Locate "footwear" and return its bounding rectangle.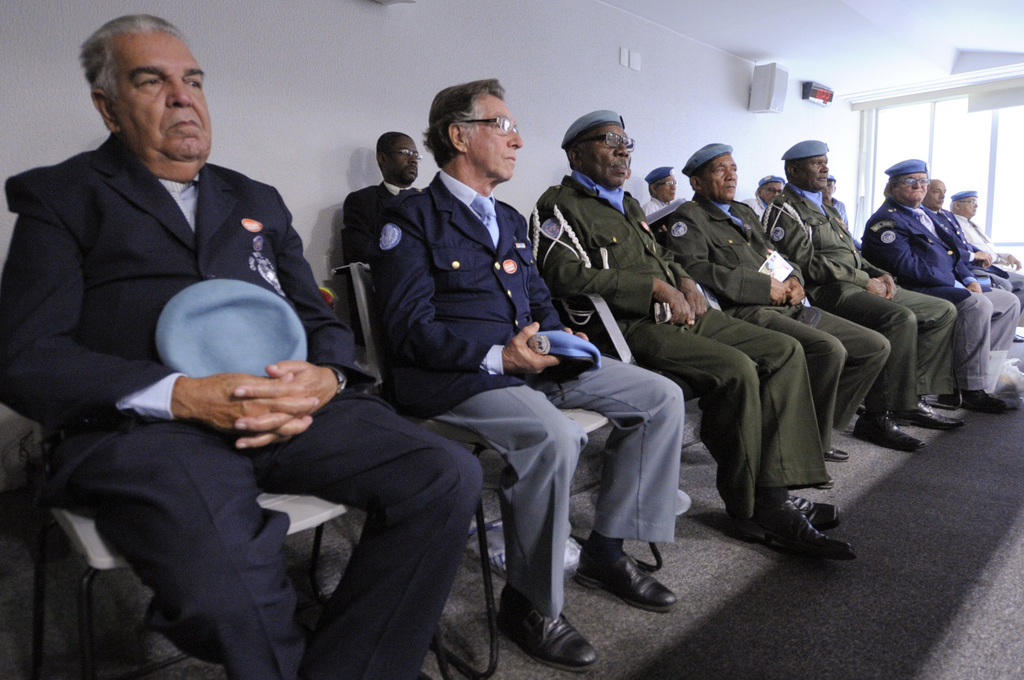
(x1=939, y1=385, x2=1006, y2=414).
